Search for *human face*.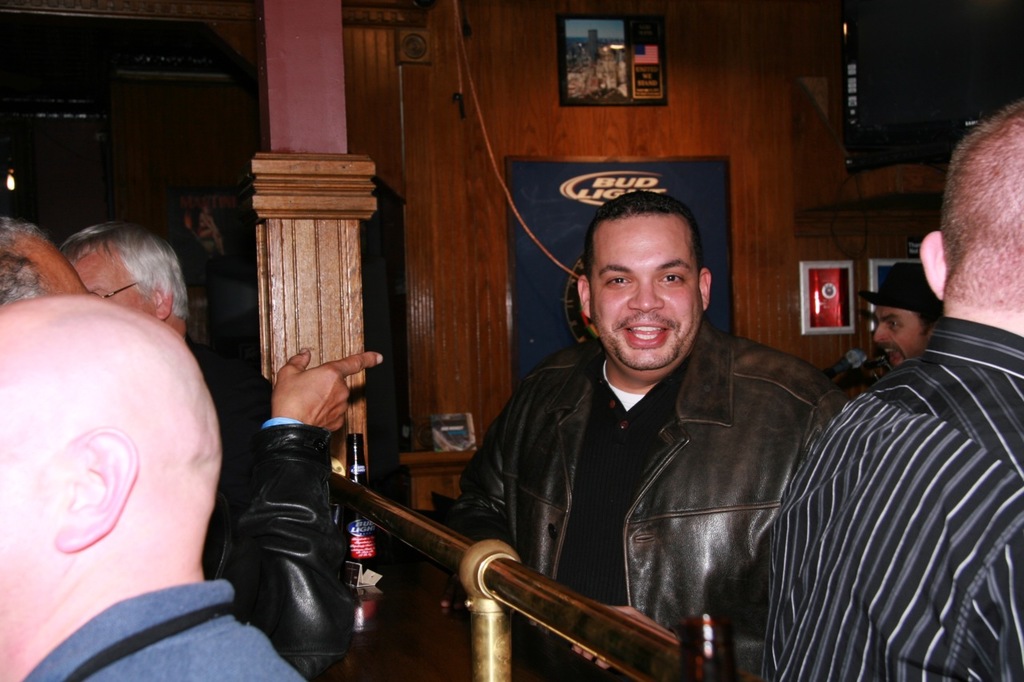
Found at box(873, 309, 926, 365).
